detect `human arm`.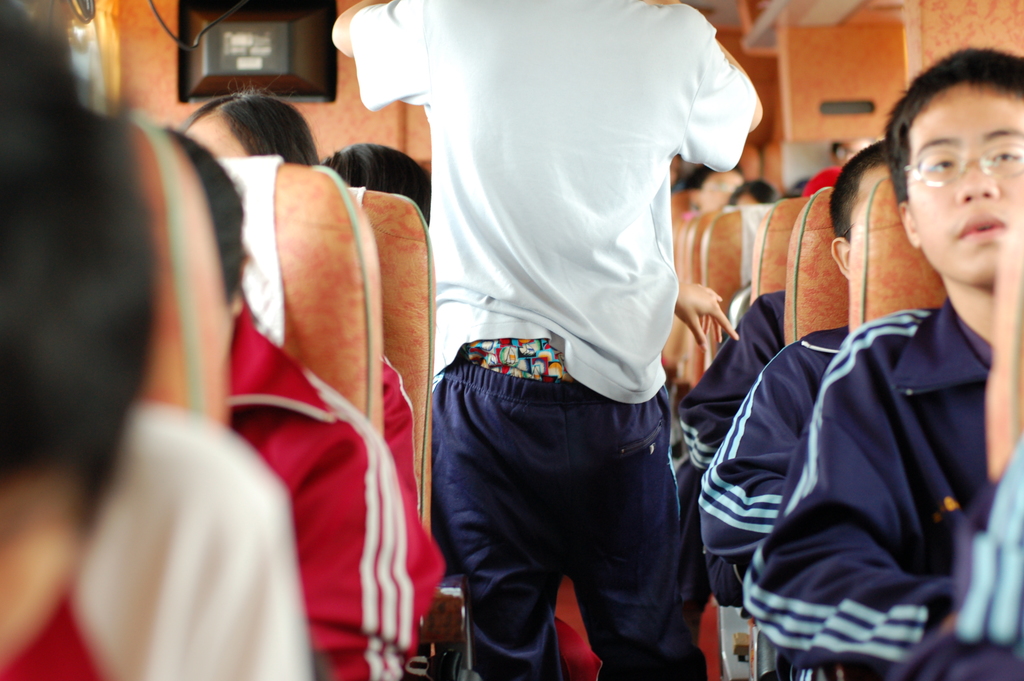
Detected at x1=698, y1=323, x2=842, y2=618.
